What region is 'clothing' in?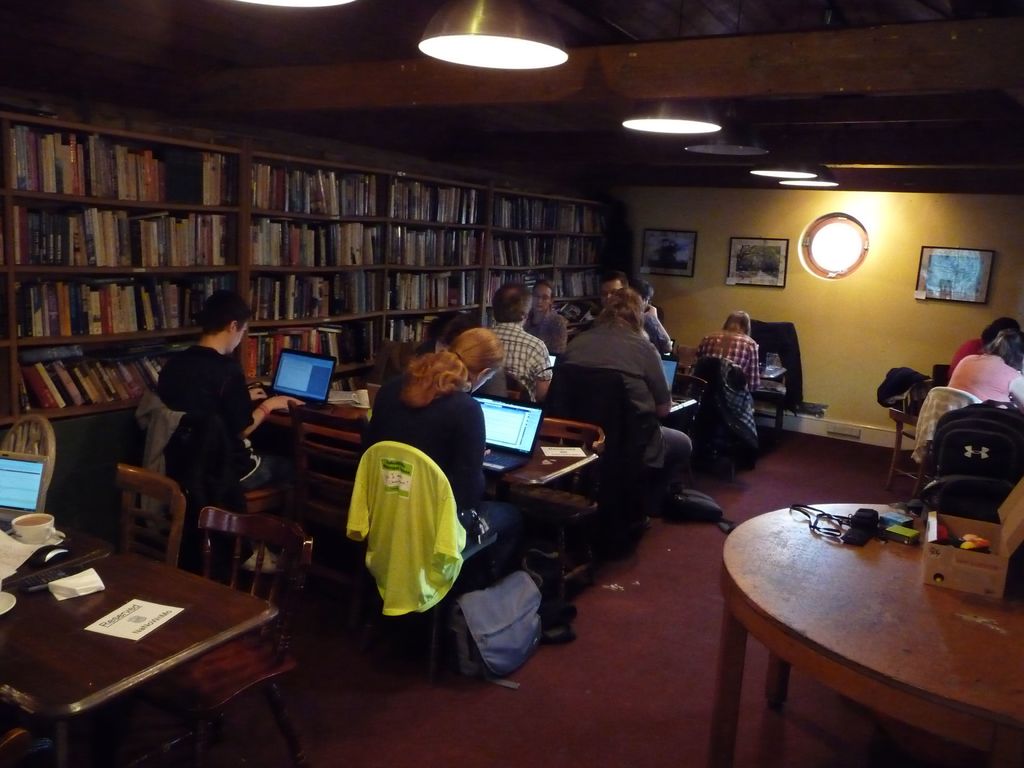
region(727, 336, 765, 424).
